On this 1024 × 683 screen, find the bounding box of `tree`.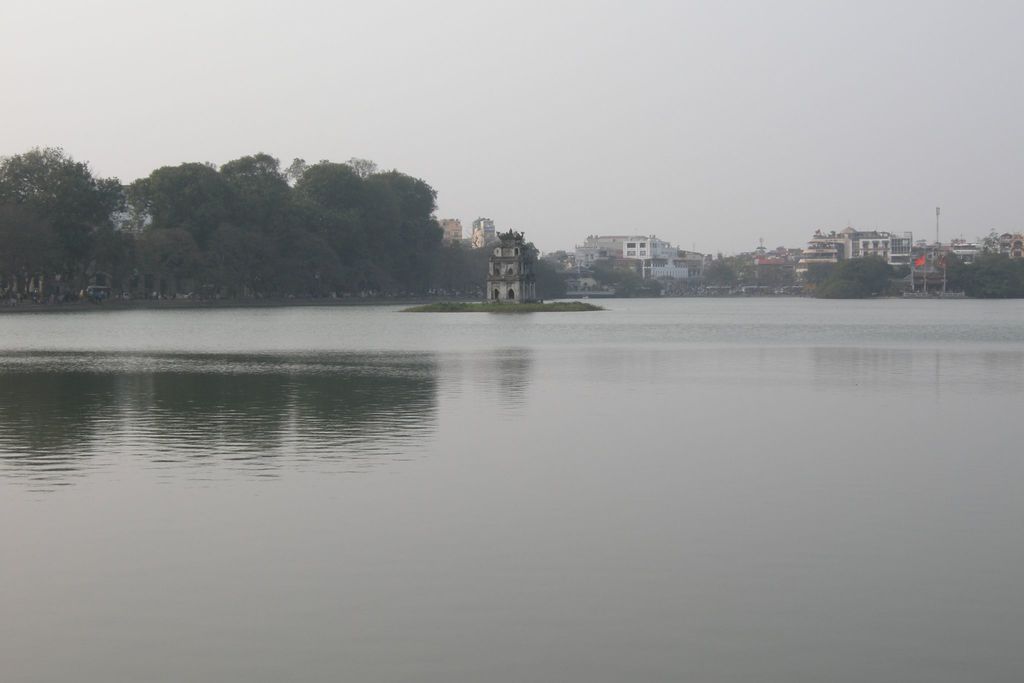
Bounding box: <box>0,149,550,298</box>.
